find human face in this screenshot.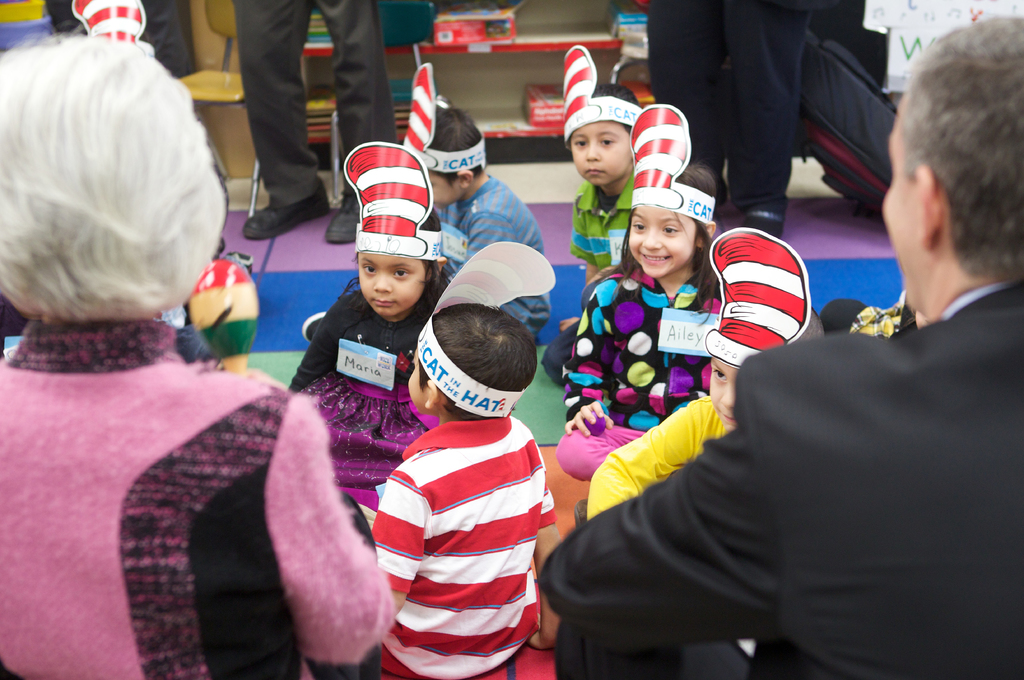
The bounding box for human face is bbox=[627, 205, 694, 279].
